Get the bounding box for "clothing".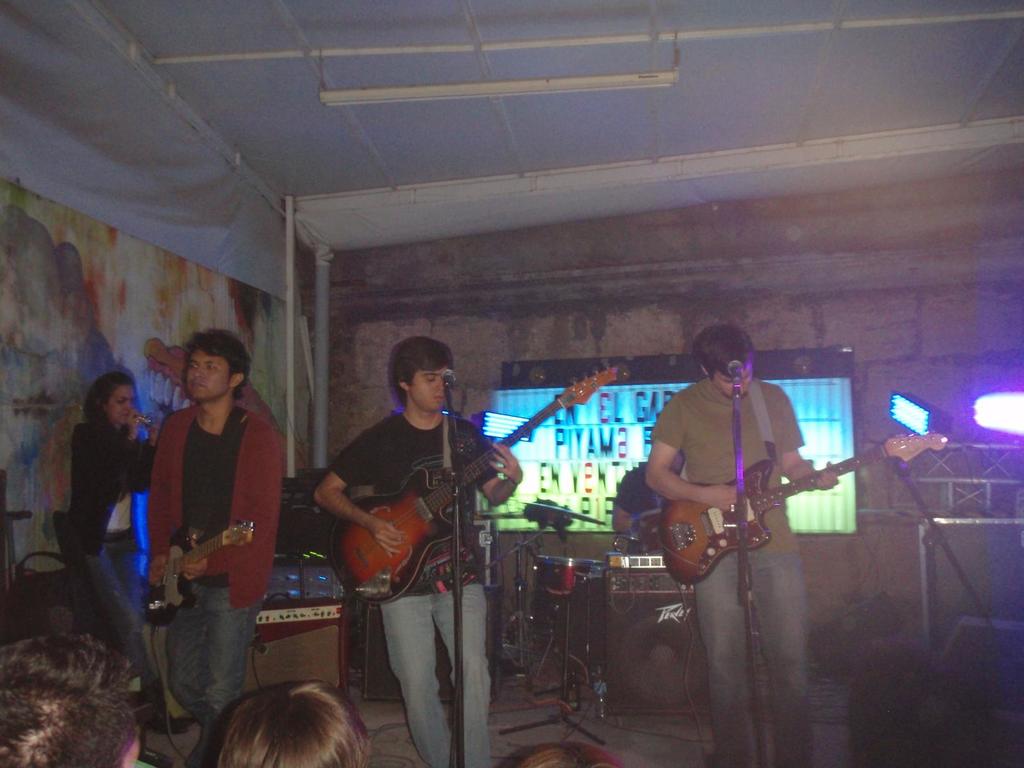
652:376:803:767.
